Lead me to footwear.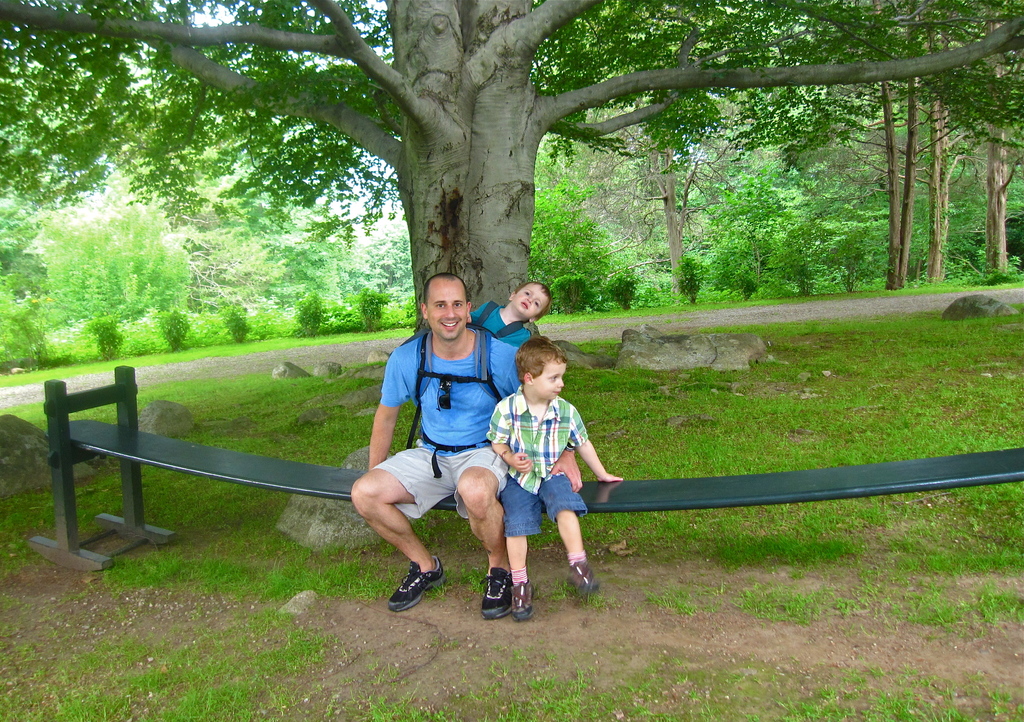
Lead to Rect(385, 550, 449, 613).
